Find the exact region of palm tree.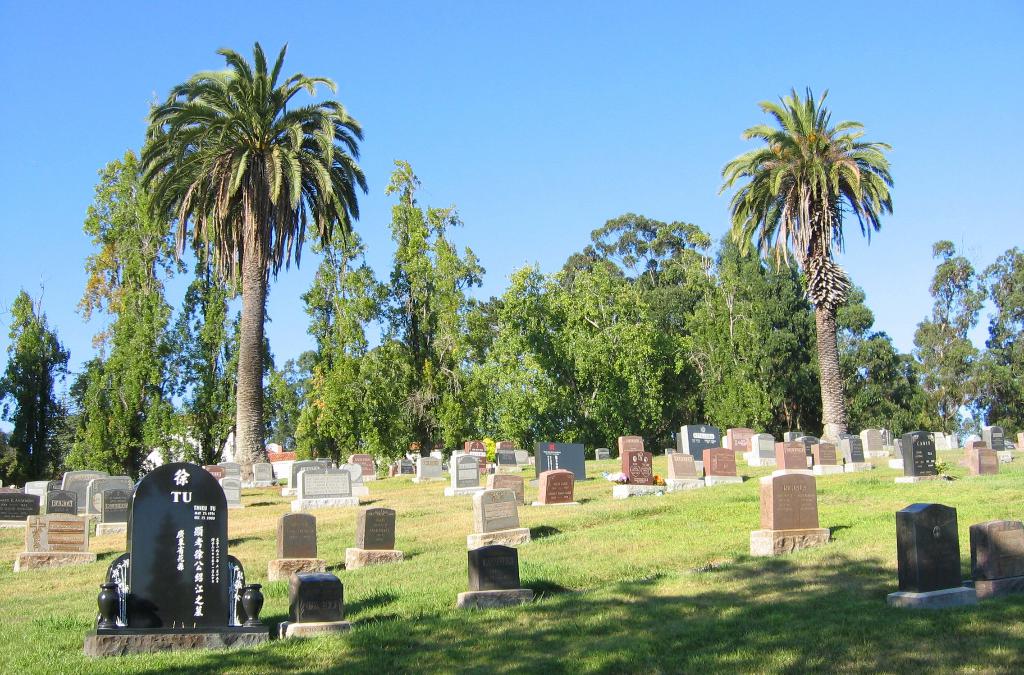
Exact region: (959, 229, 1022, 431).
